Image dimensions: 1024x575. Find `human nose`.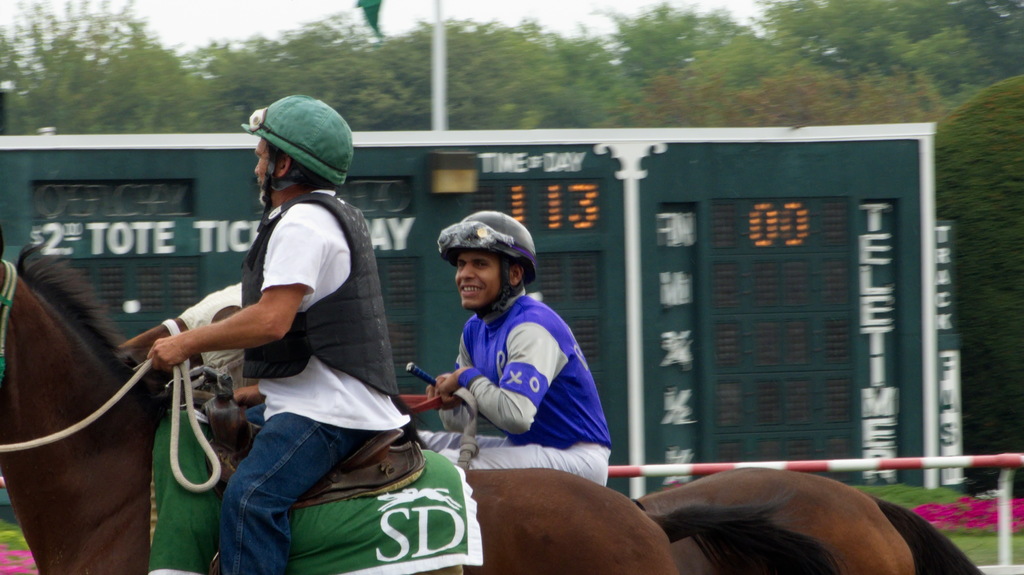
{"left": 253, "top": 162, "right": 259, "bottom": 173}.
